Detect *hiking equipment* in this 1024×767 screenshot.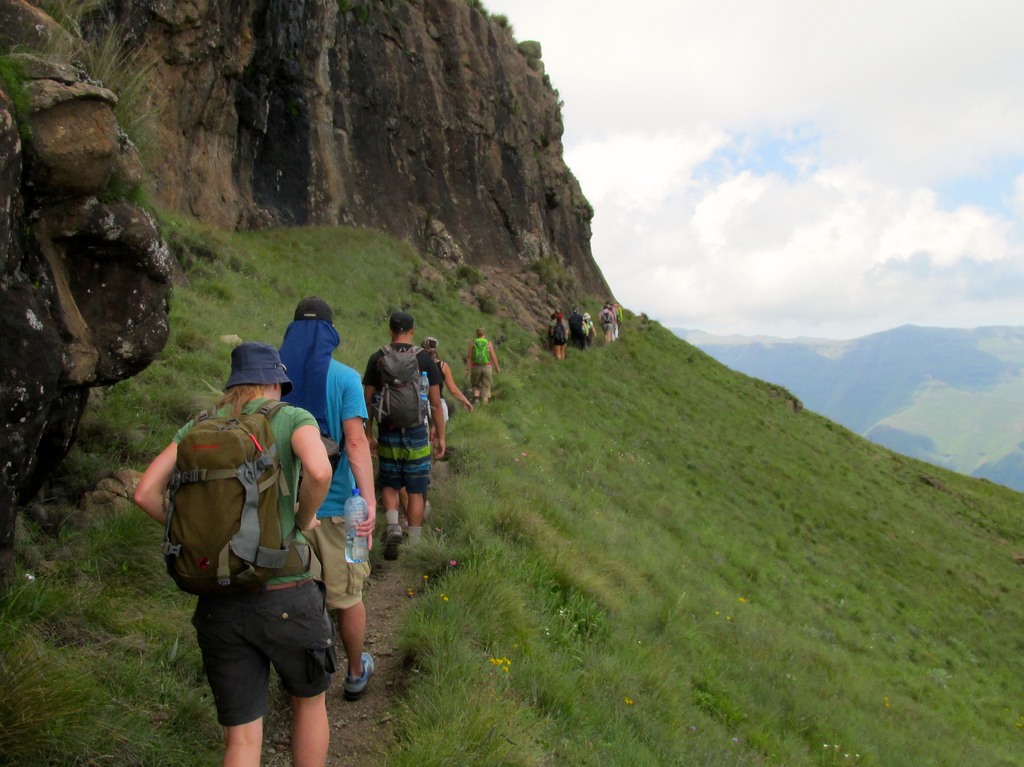
Detection: 273 312 348 475.
